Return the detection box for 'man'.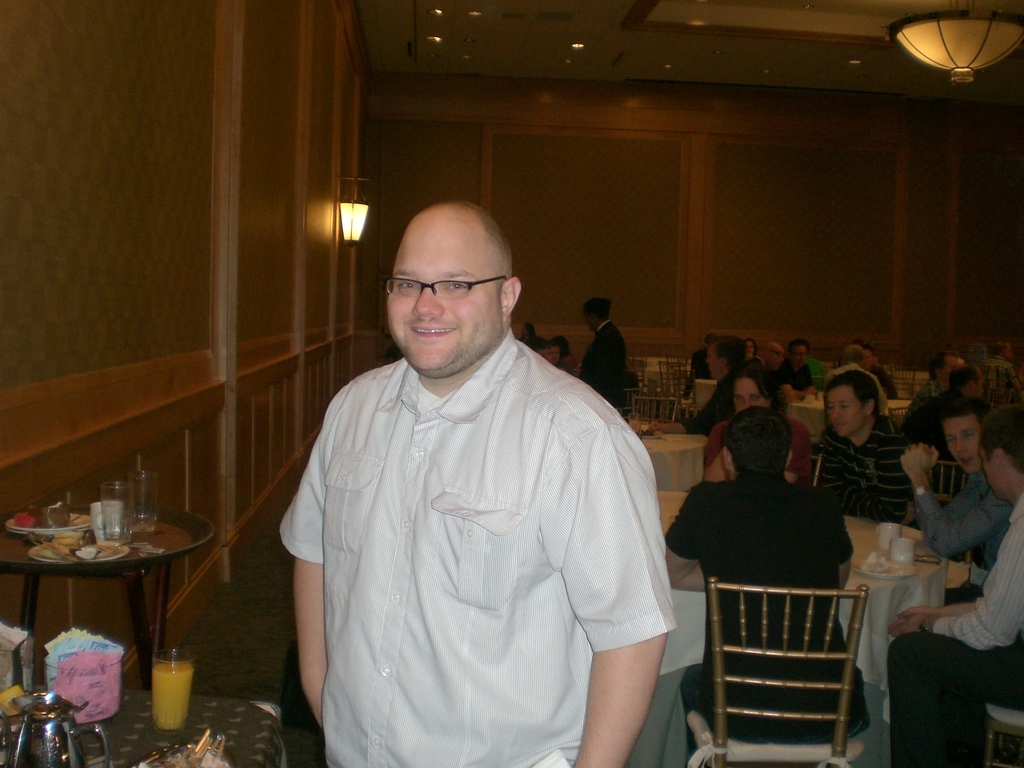
[666,406,876,756].
